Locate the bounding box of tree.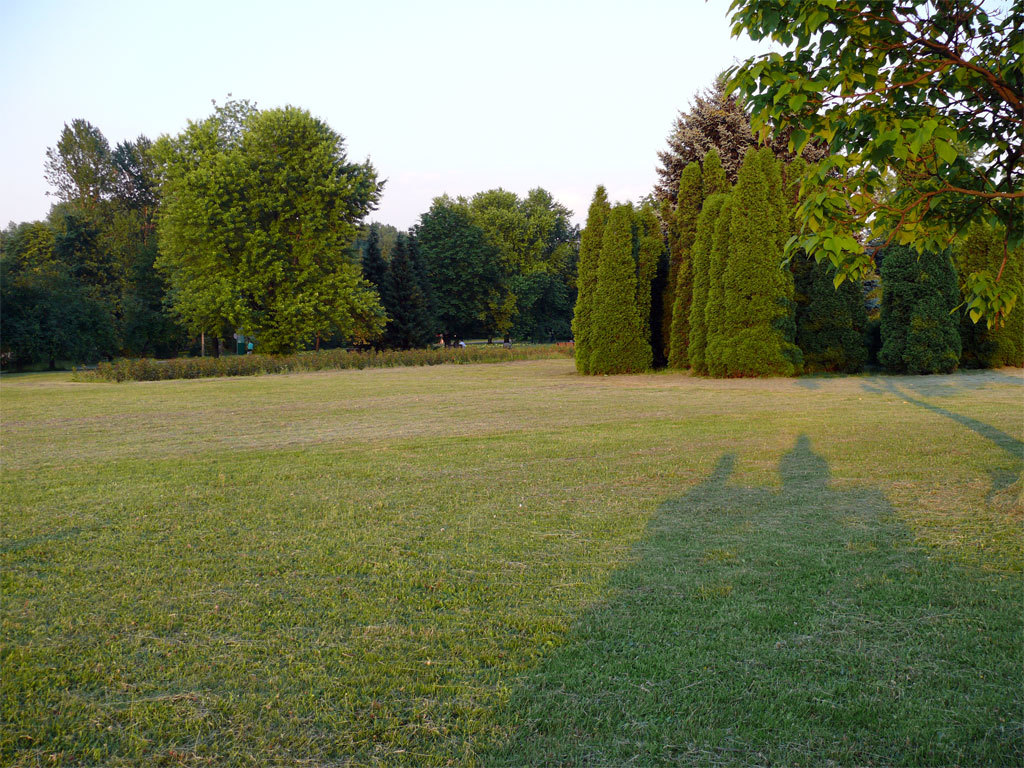
Bounding box: region(133, 93, 386, 354).
